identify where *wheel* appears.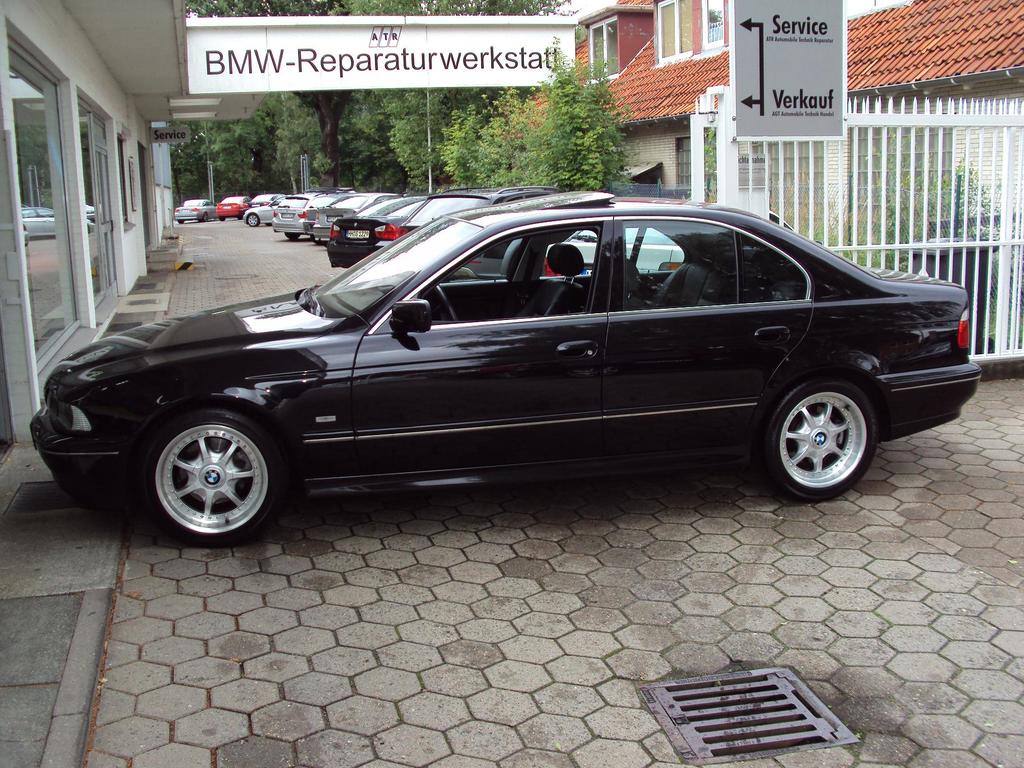
Appears at left=760, top=378, right=876, bottom=502.
